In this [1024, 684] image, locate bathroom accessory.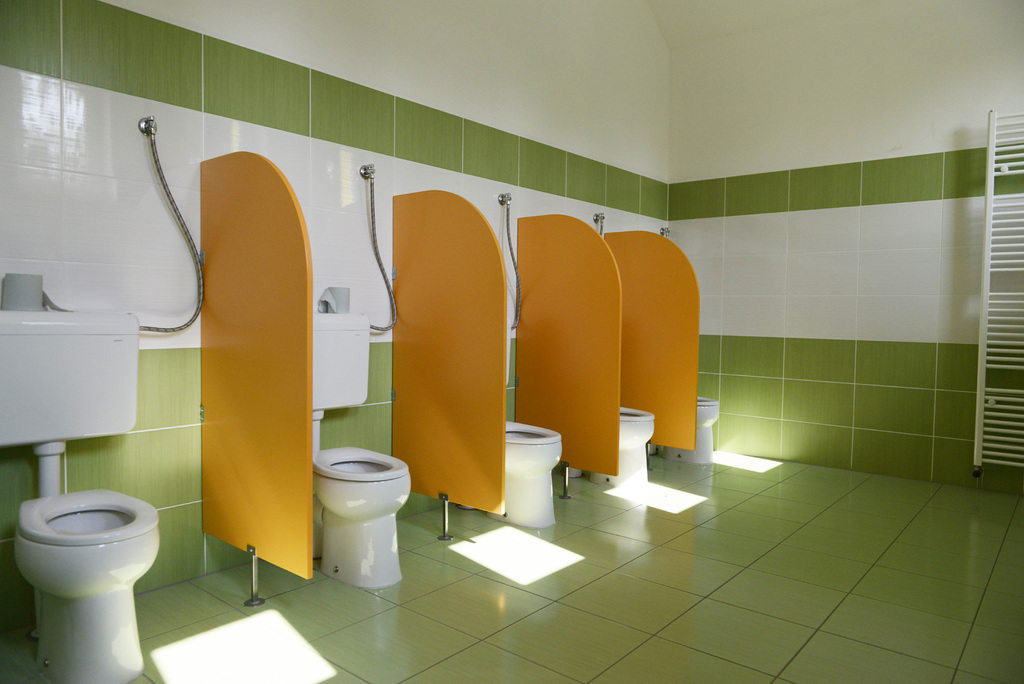
Bounding box: <box>660,225,669,238</box>.
